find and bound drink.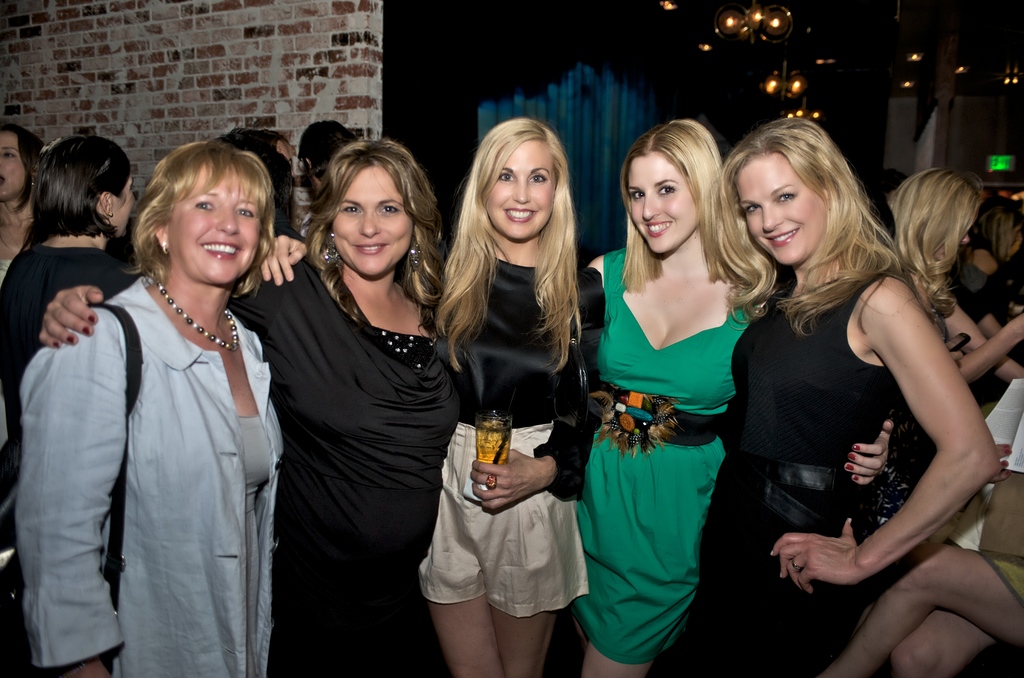
Bound: bbox=[476, 415, 508, 470].
